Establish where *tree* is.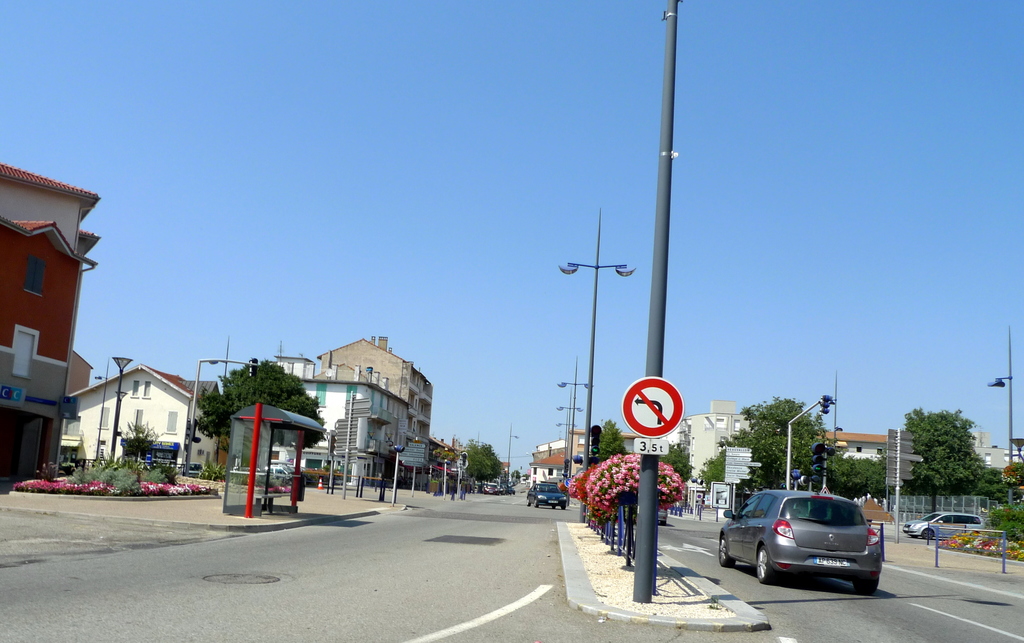
Established at x1=459 y1=437 x2=506 y2=494.
